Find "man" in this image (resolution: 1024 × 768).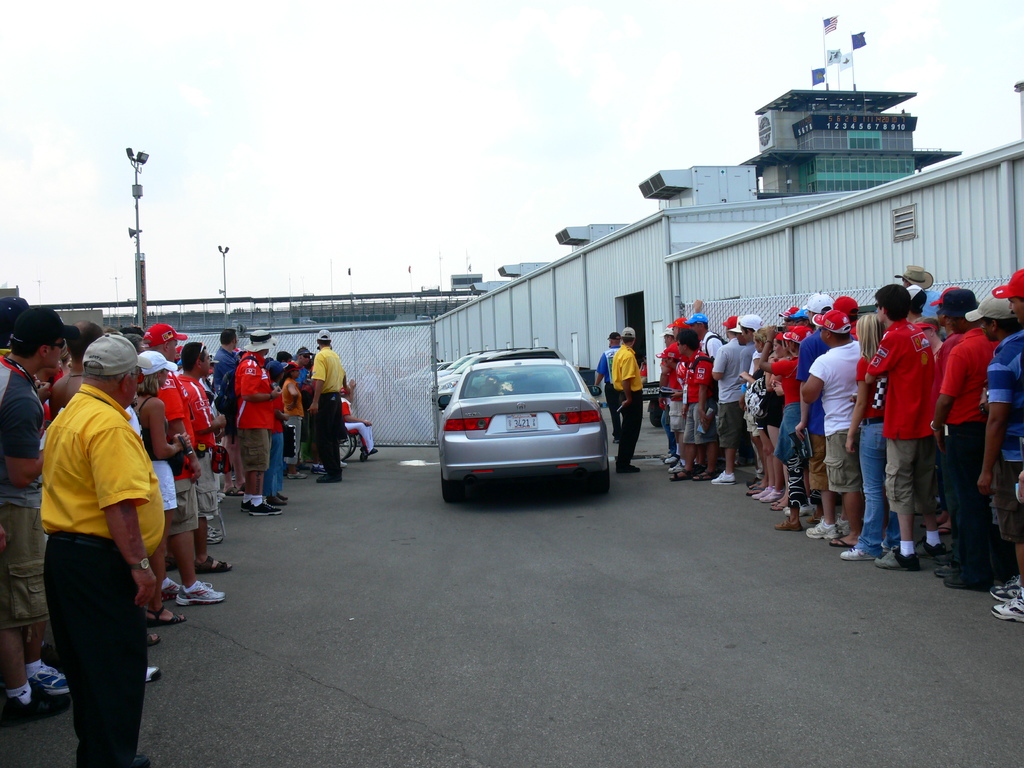
bbox=[677, 318, 722, 482].
